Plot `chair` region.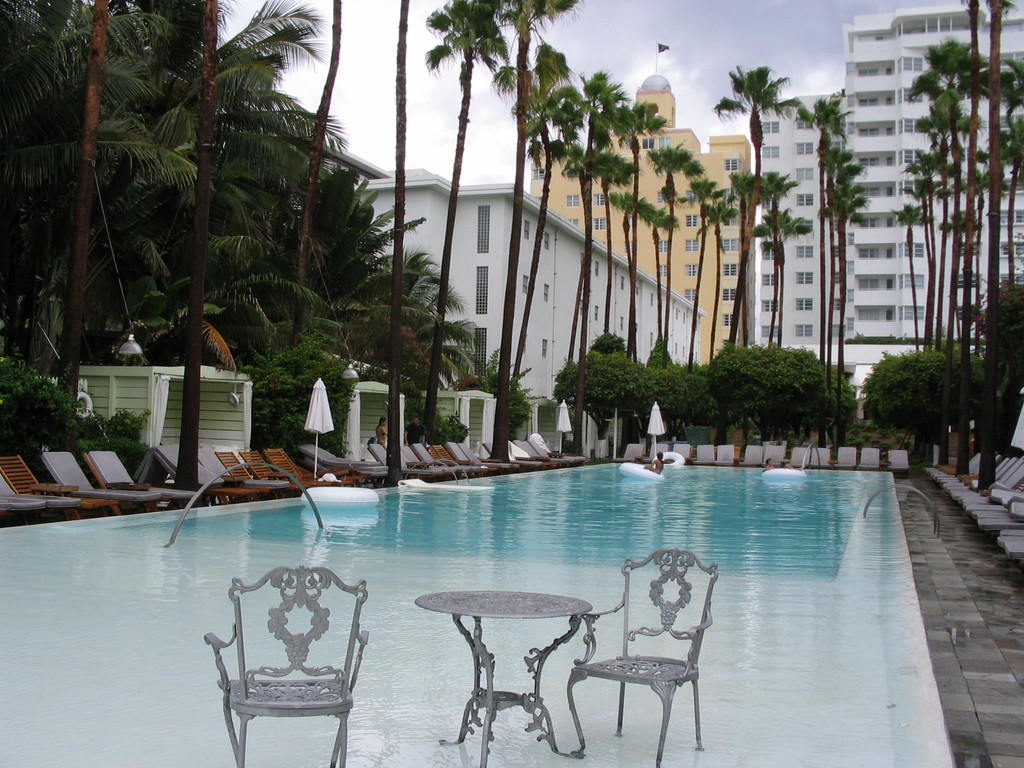
Plotted at <region>205, 556, 374, 767</region>.
